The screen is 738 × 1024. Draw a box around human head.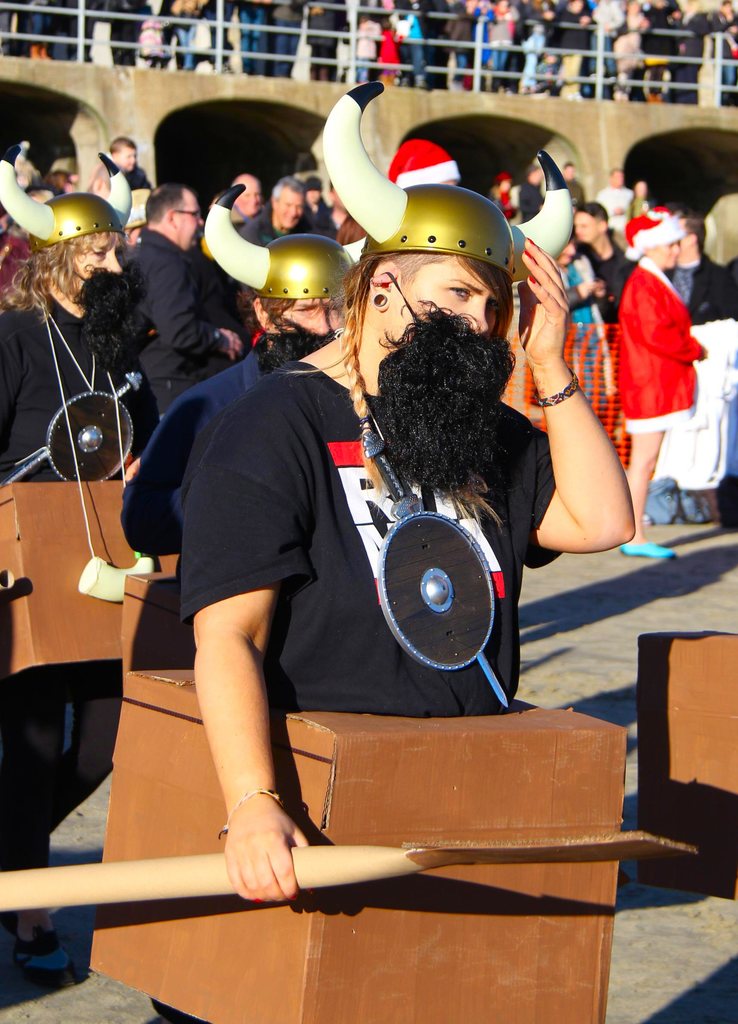
{"x1": 251, "y1": 236, "x2": 361, "y2": 369}.
